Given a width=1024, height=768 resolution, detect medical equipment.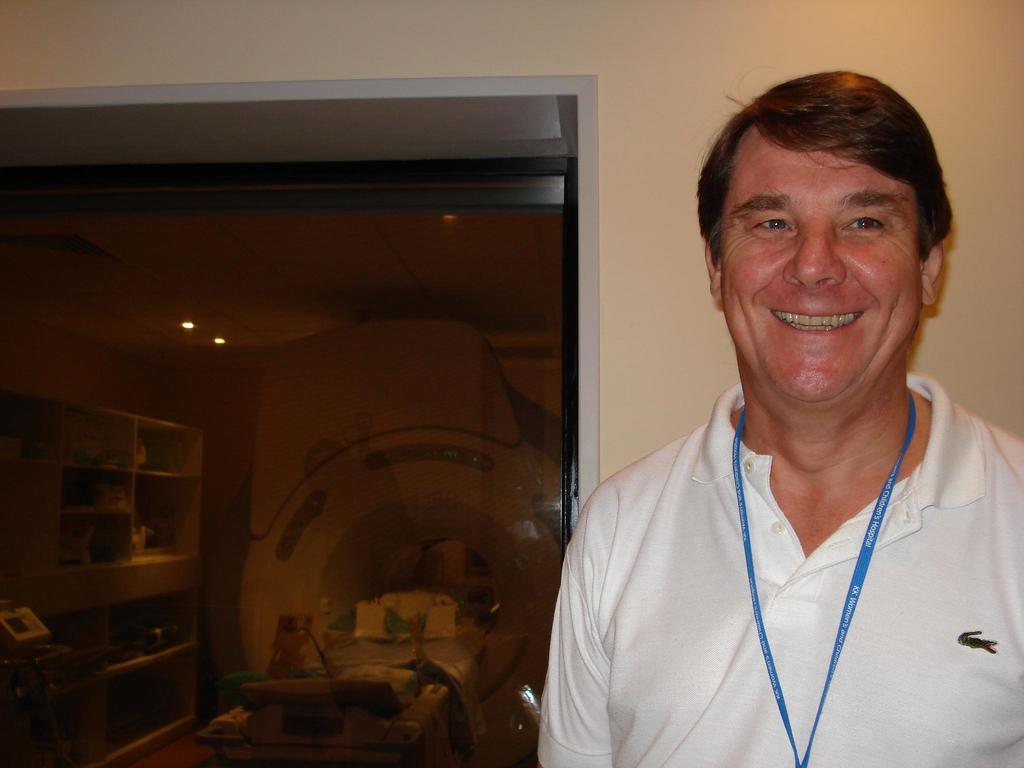
l=0, t=600, r=54, b=654.
